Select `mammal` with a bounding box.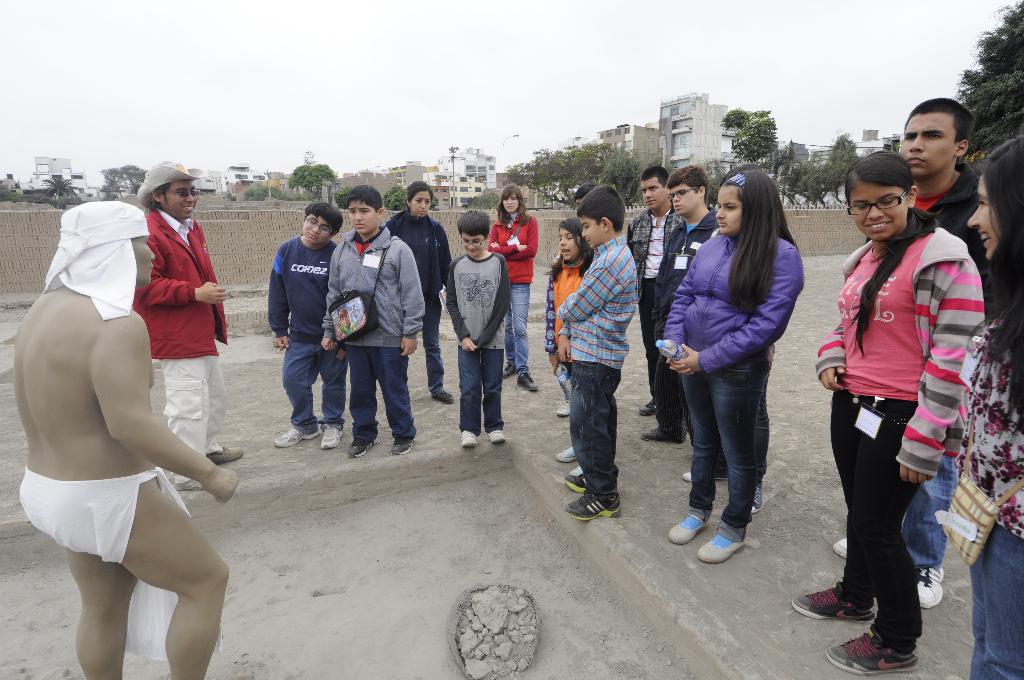
Rect(665, 167, 806, 564).
